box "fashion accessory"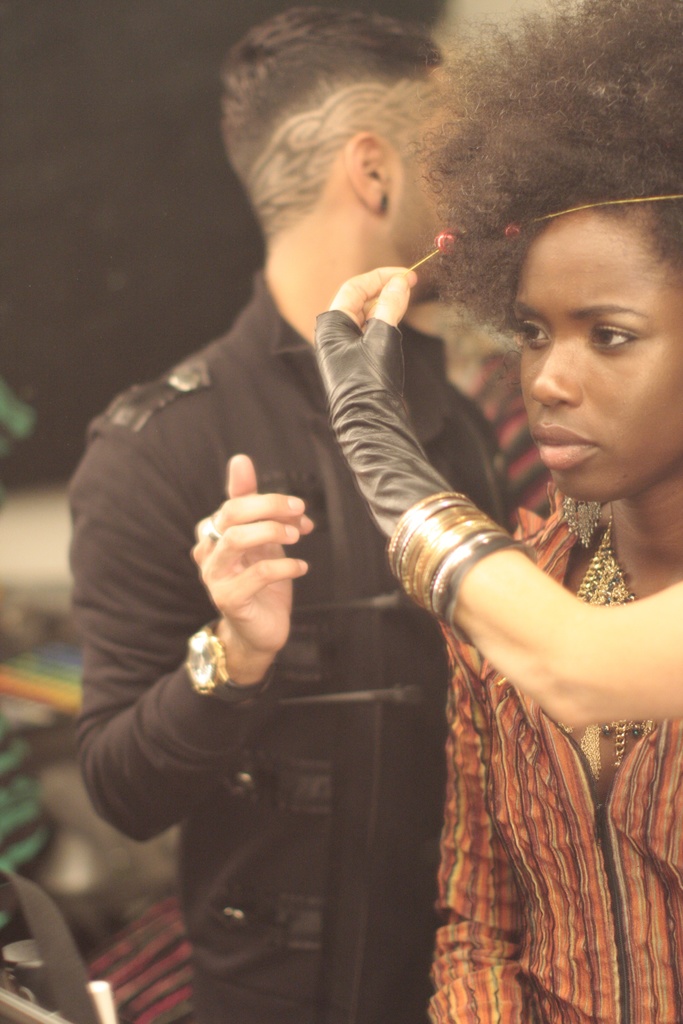
{"left": 195, "top": 514, "right": 220, "bottom": 548}
